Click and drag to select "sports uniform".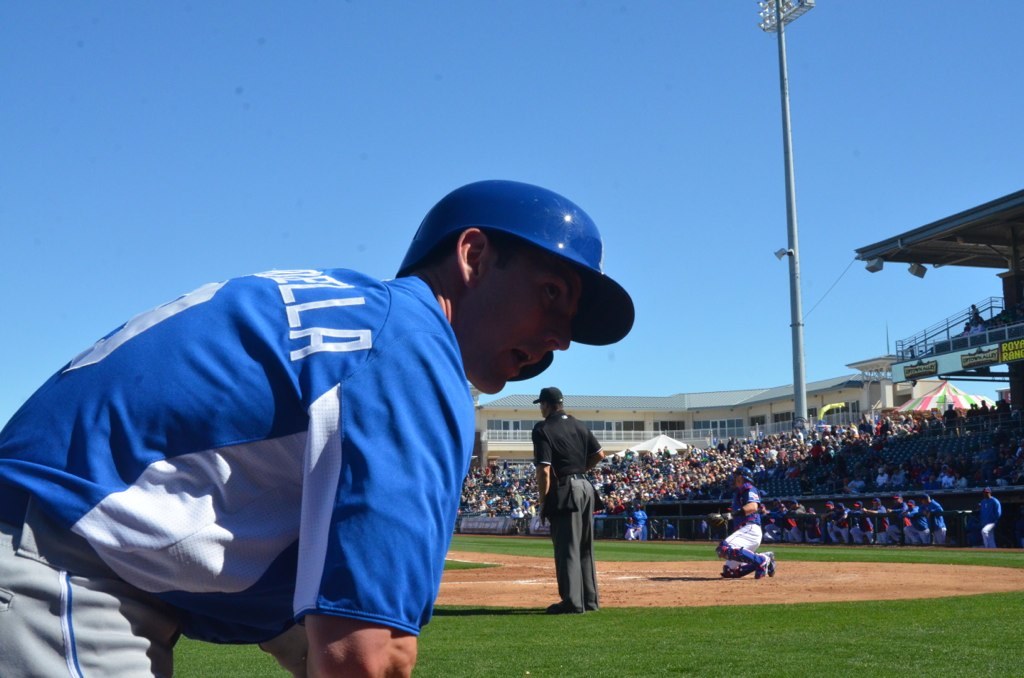
Selection: BBox(837, 509, 854, 545).
